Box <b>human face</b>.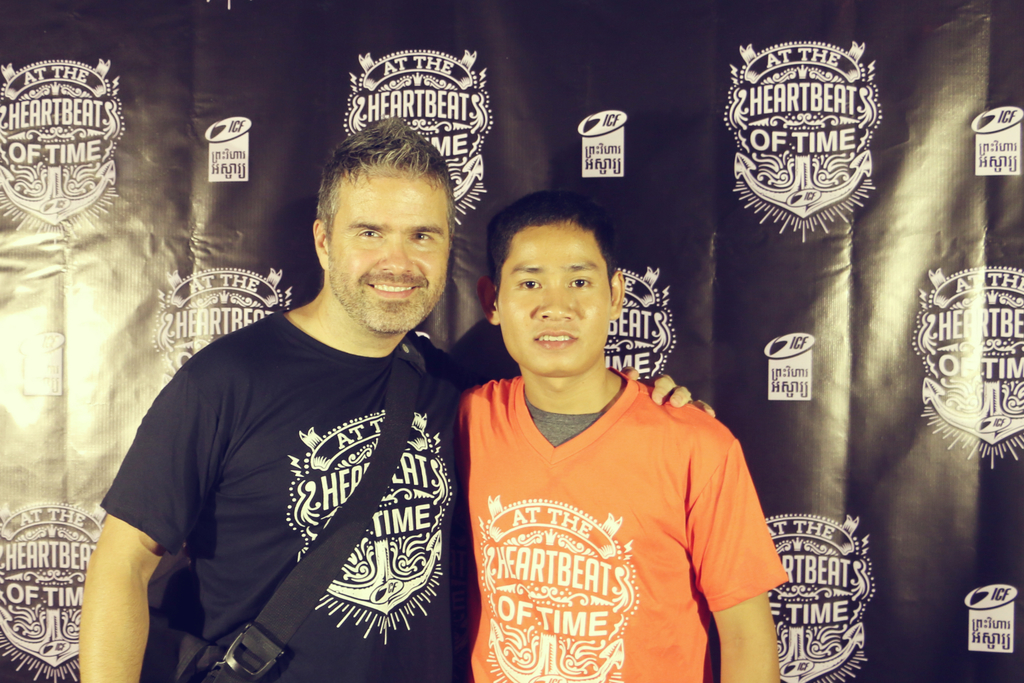
(x1=326, y1=165, x2=452, y2=335).
